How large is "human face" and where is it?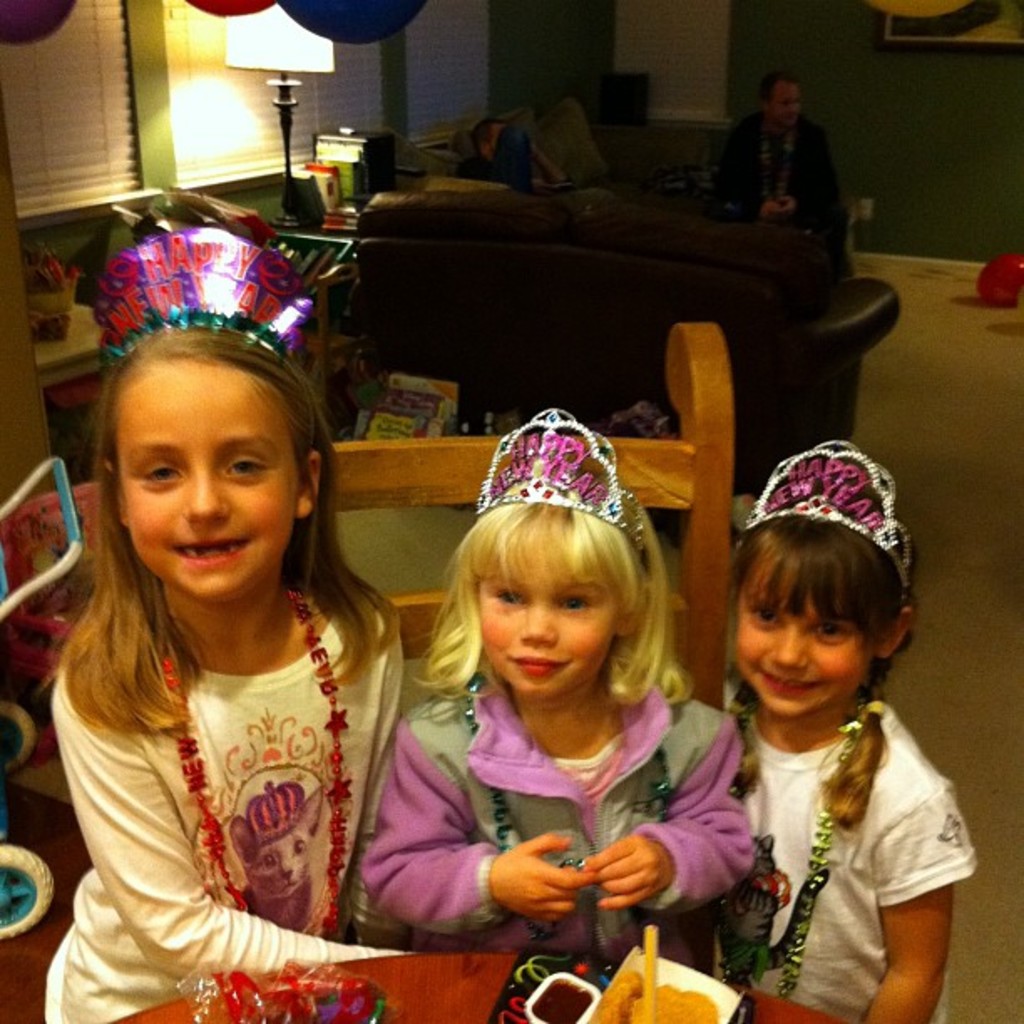
Bounding box: [119,356,298,606].
